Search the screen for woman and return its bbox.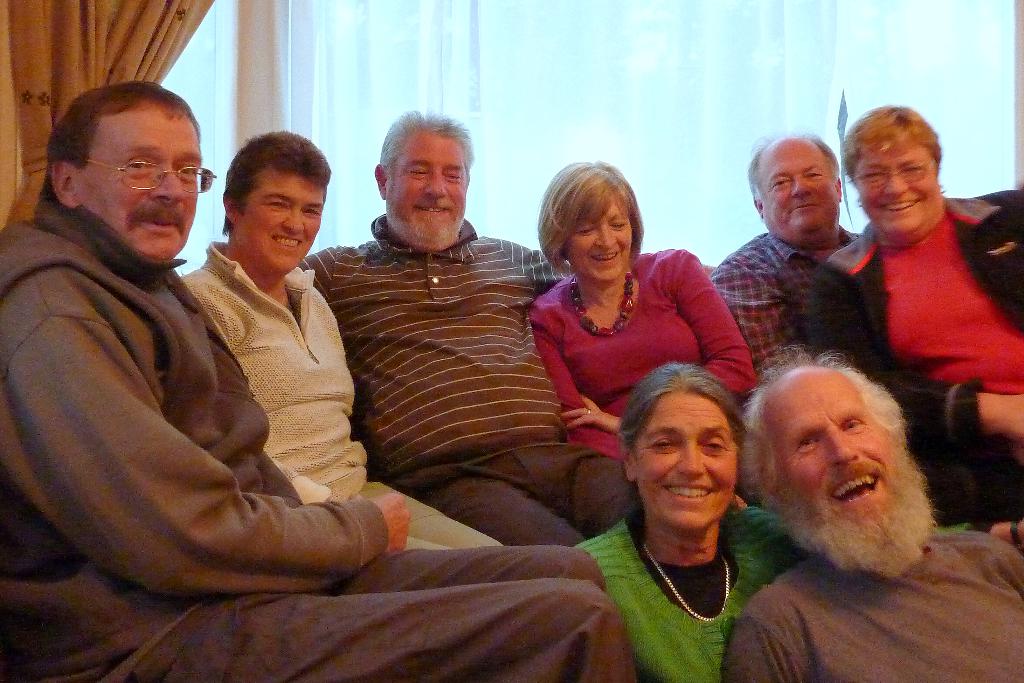
Found: 583,364,845,663.
